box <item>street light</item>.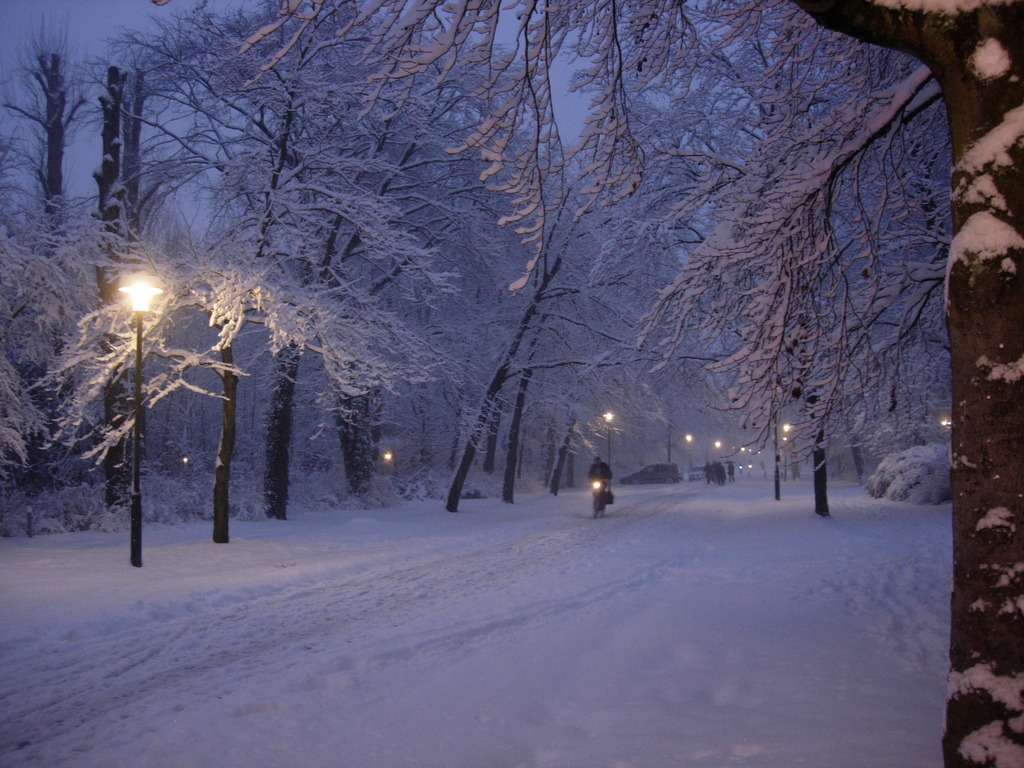
box=[682, 428, 693, 471].
